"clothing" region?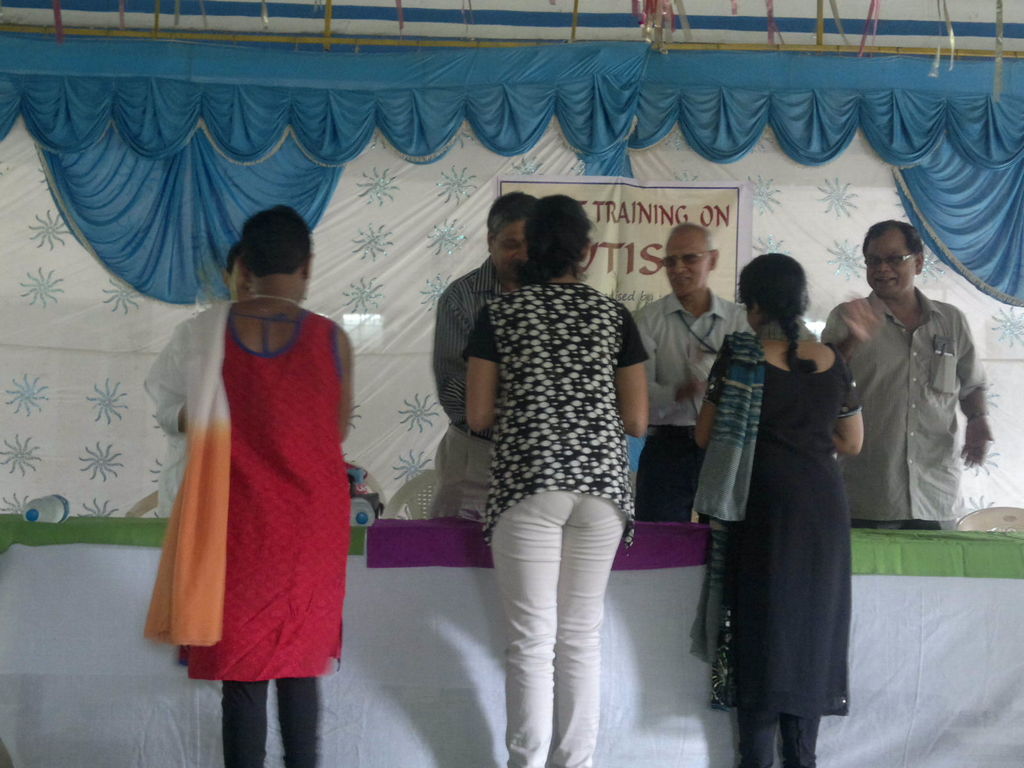
region(822, 292, 982, 530)
